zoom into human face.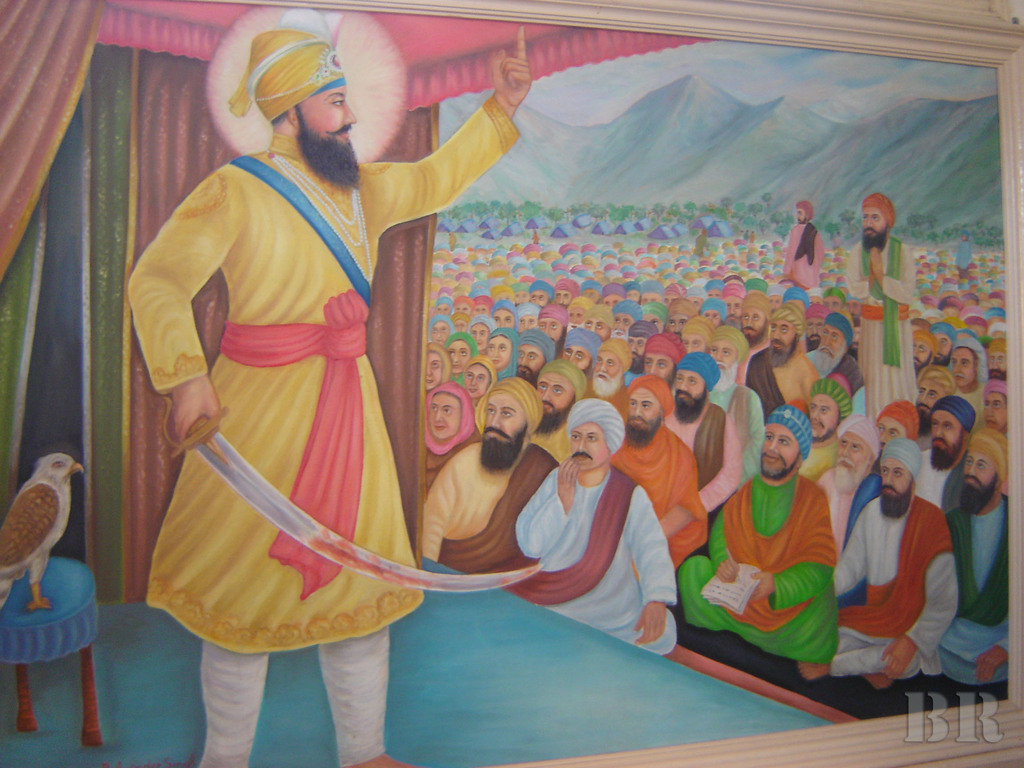
Zoom target: box(664, 293, 675, 307).
